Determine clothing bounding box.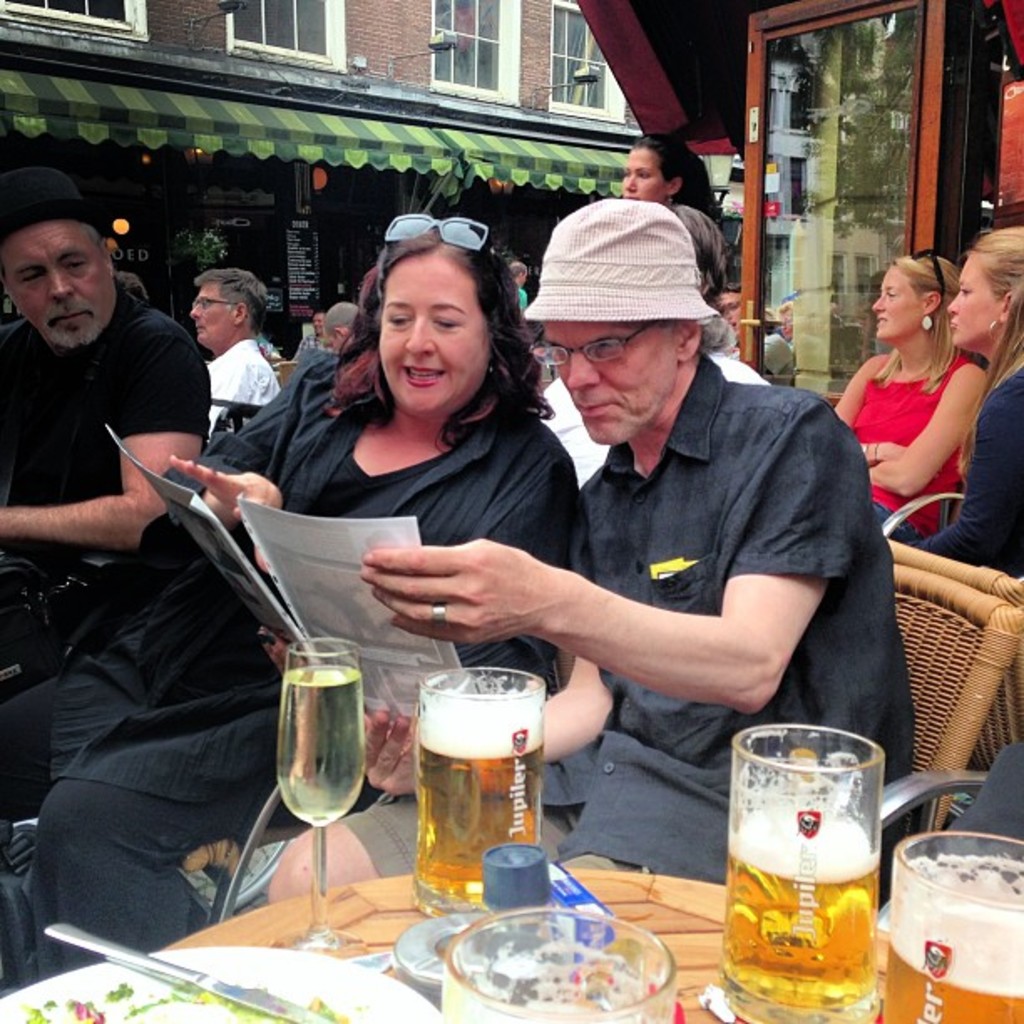
Determined: {"x1": 562, "y1": 355, "x2": 897, "y2": 897}.
